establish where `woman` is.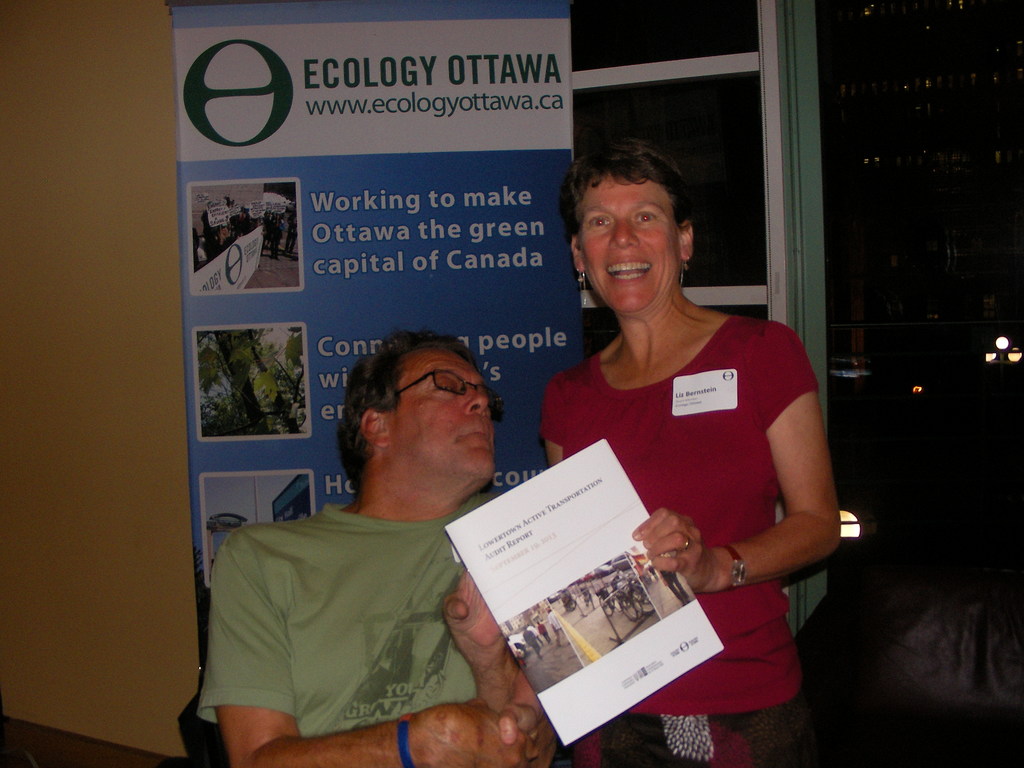
Established at <box>527,133,833,767</box>.
